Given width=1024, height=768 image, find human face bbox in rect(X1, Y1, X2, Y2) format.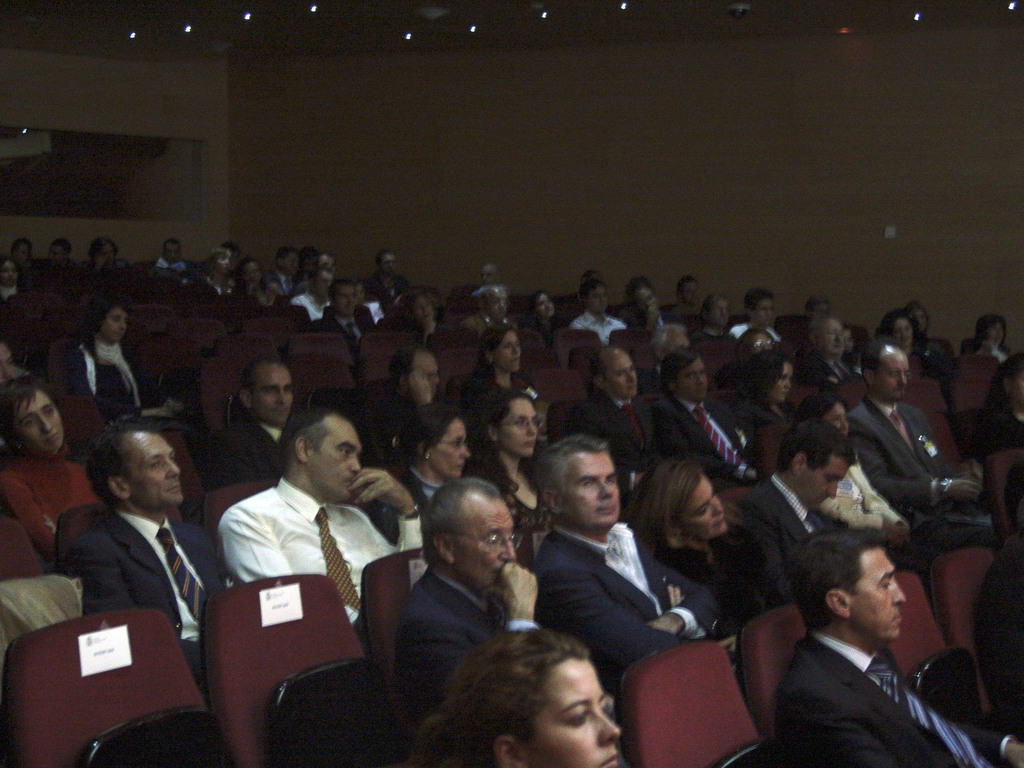
rect(707, 300, 730, 326).
